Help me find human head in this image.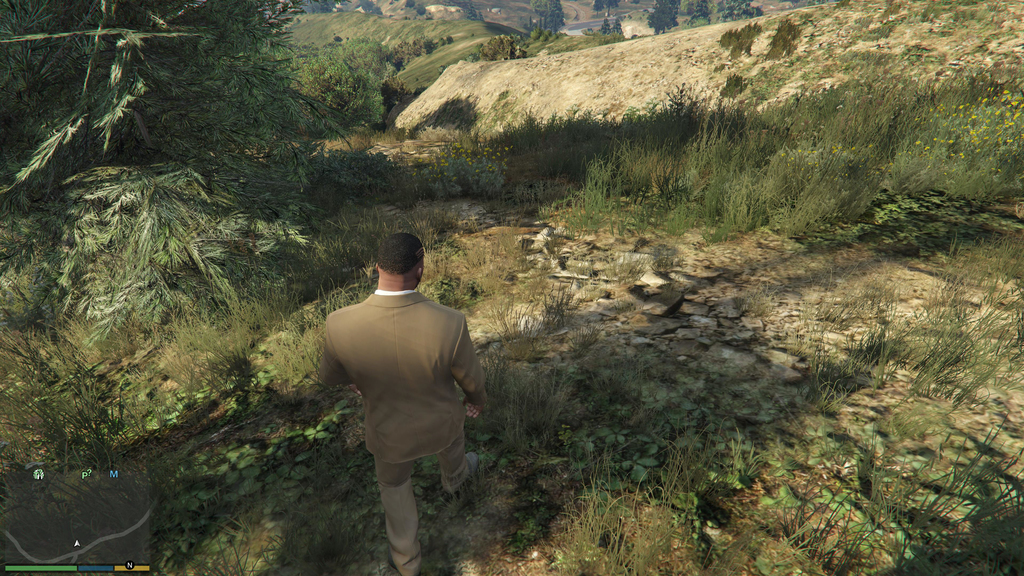
Found it: [365, 233, 428, 289].
